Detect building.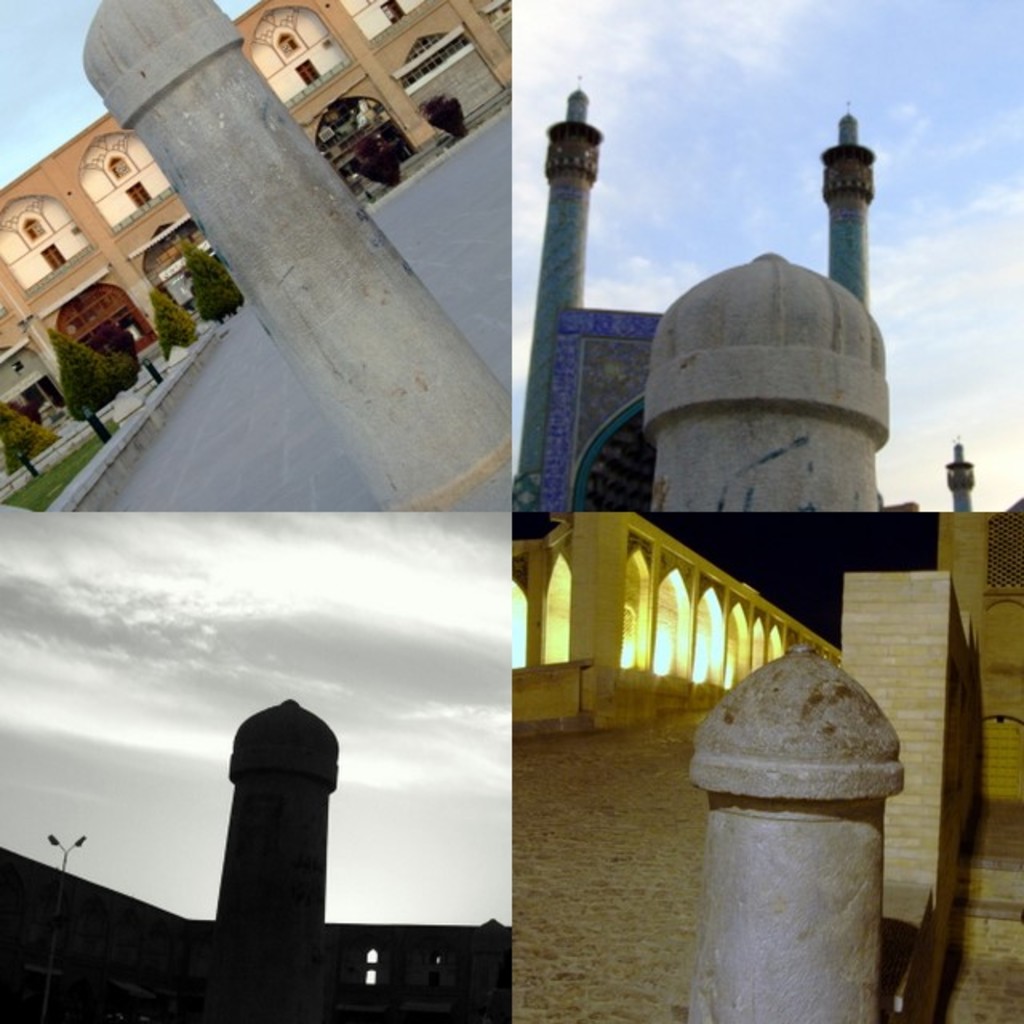
Detected at left=5, top=699, right=507, bottom=1022.
